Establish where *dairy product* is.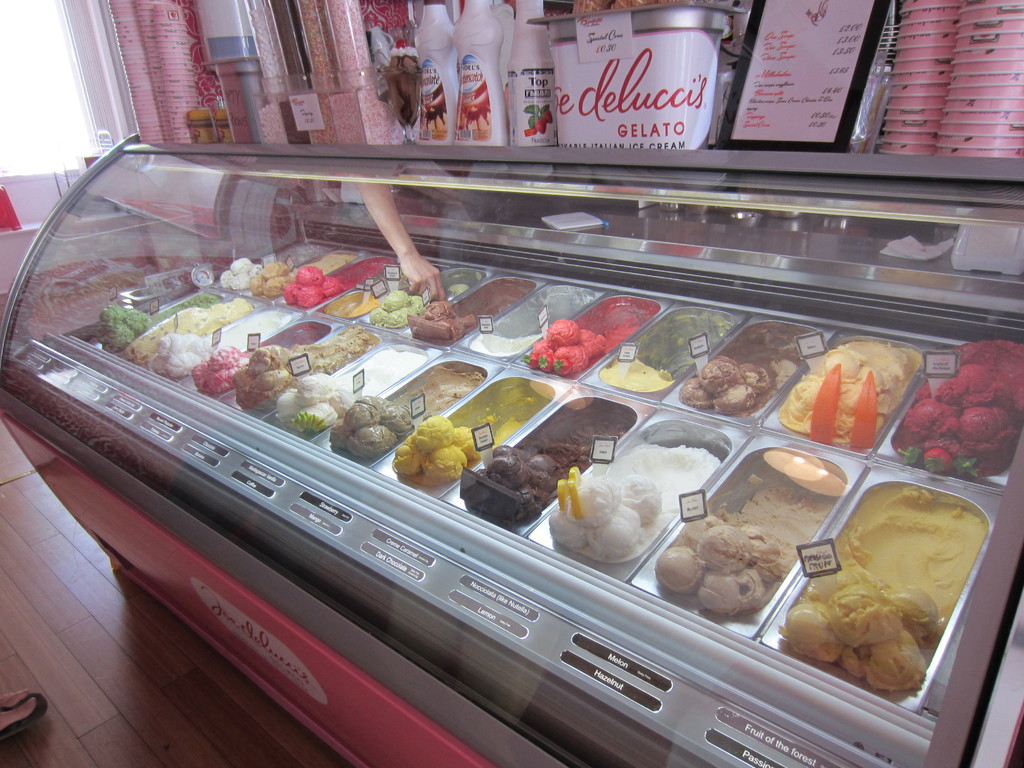
Established at locate(461, 435, 591, 518).
